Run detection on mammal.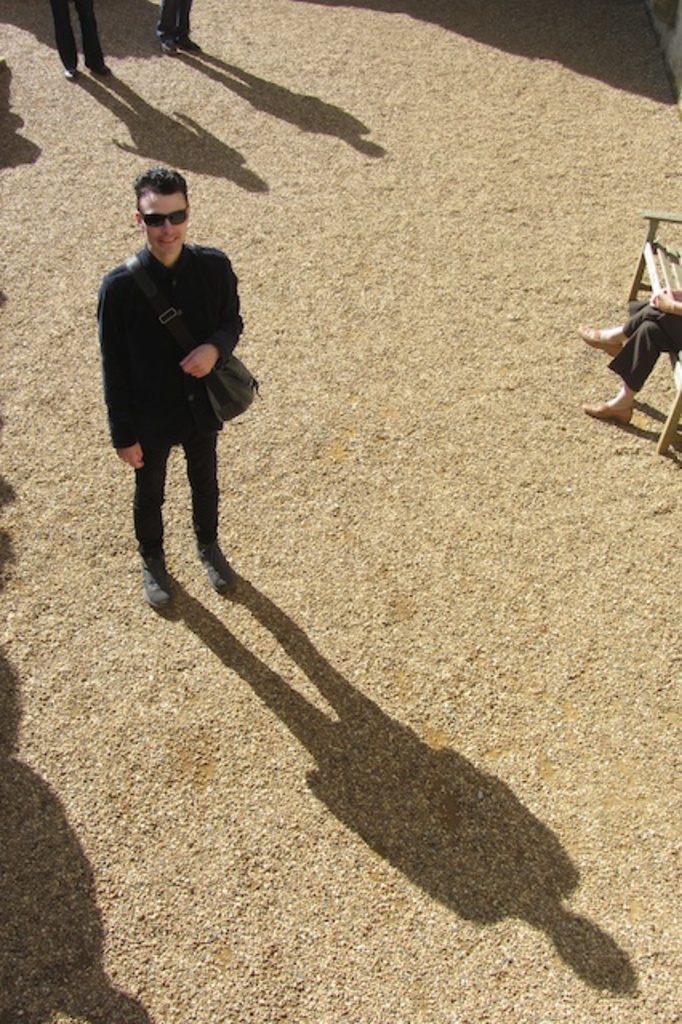
Result: BBox(90, 166, 274, 600).
